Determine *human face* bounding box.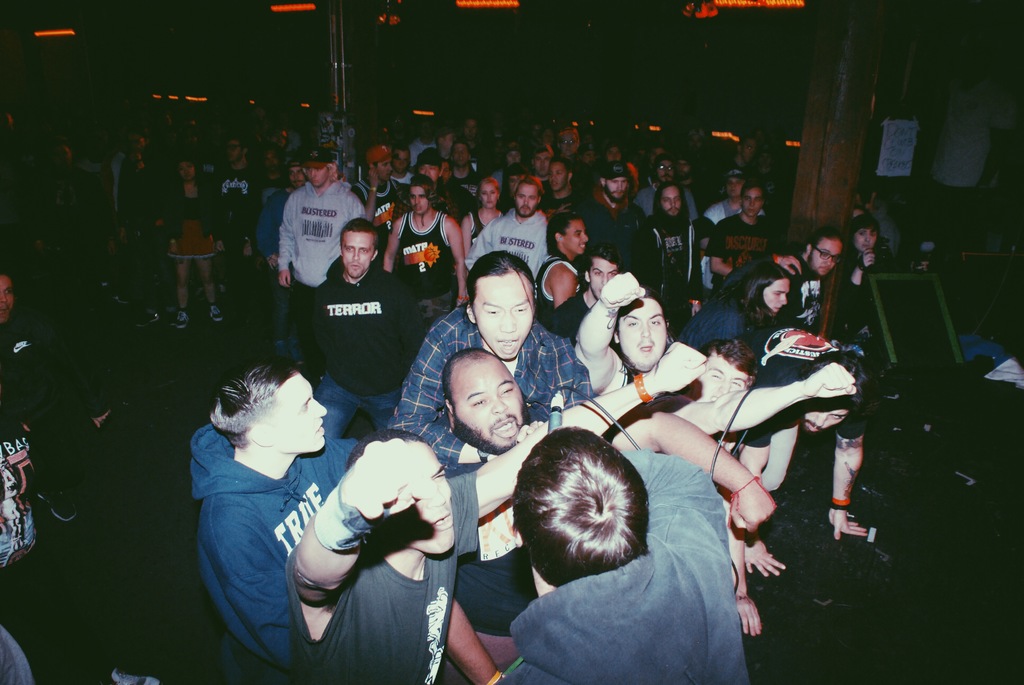
Determined: {"x1": 443, "y1": 135, "x2": 455, "y2": 156}.
